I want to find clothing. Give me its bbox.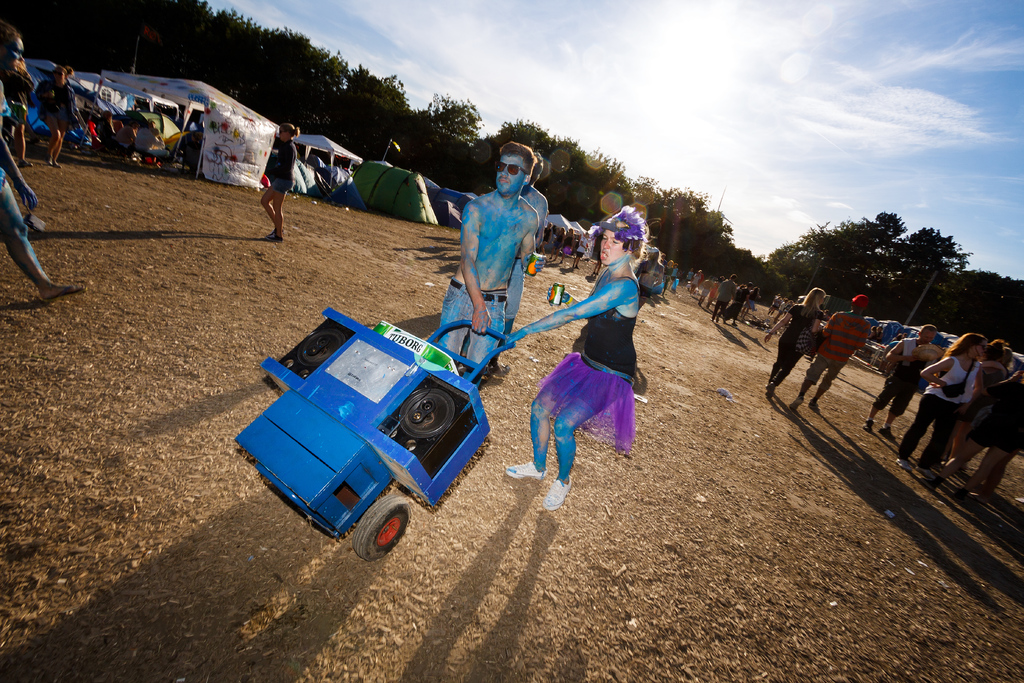
select_region(271, 138, 298, 188).
